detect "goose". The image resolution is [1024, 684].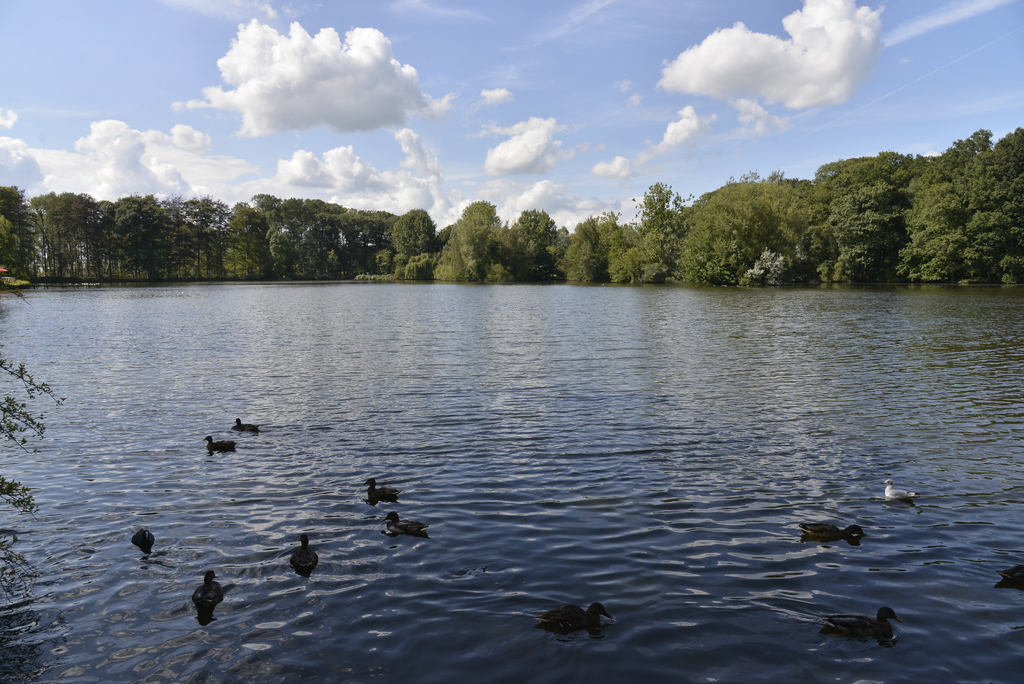
box=[290, 536, 320, 571].
